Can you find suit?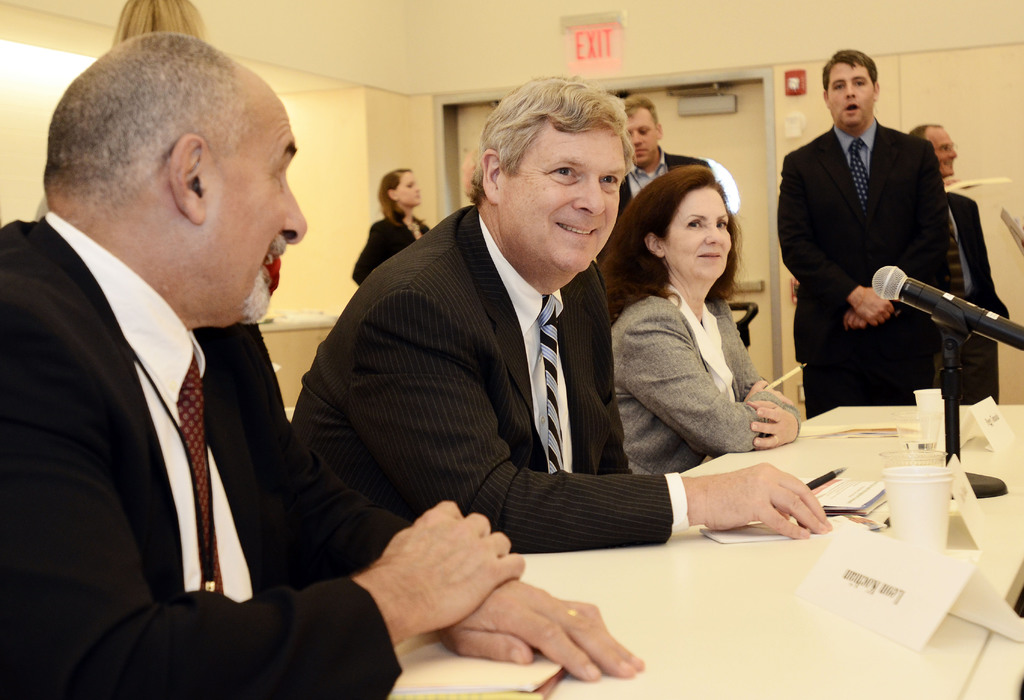
Yes, bounding box: <bbox>780, 119, 956, 417</bbox>.
